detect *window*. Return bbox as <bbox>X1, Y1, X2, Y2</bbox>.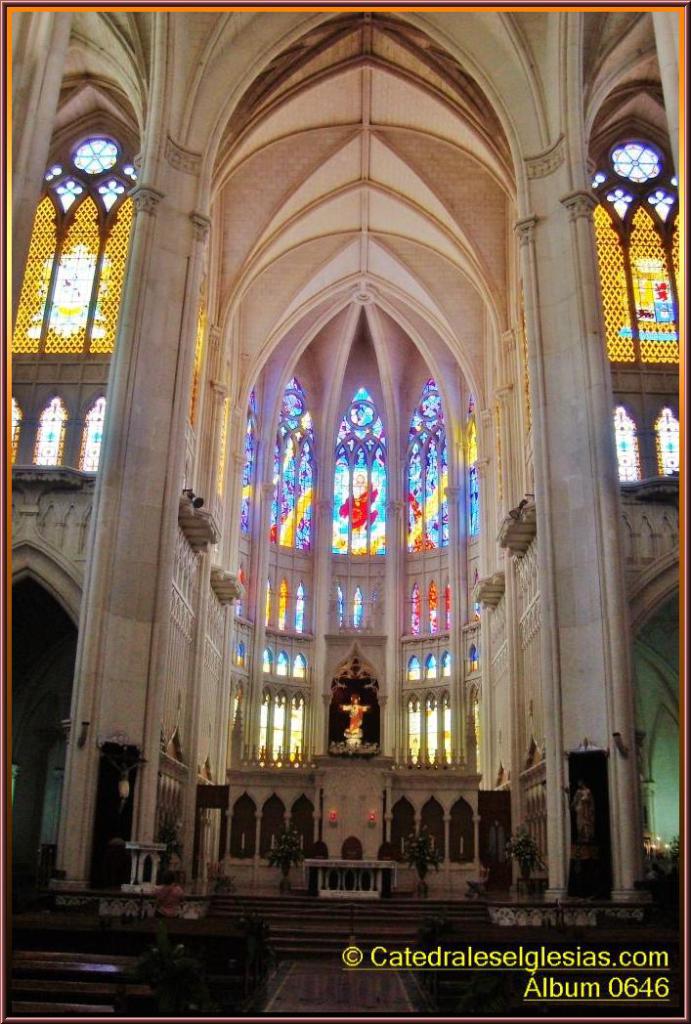
<bbox>592, 107, 690, 478</bbox>.
